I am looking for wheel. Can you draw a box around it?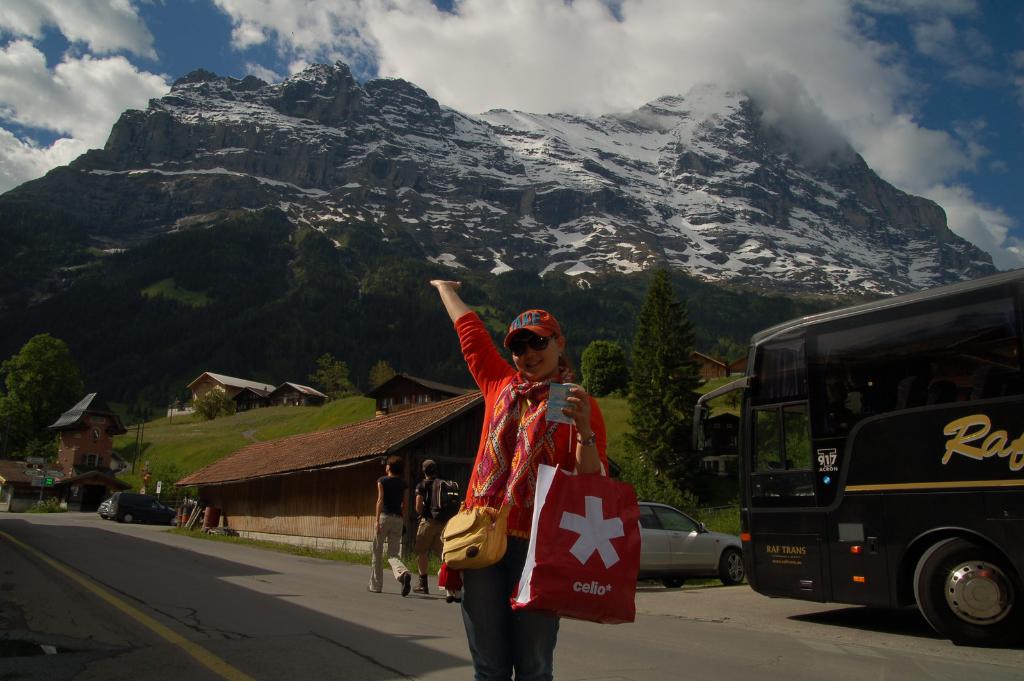
Sure, the bounding box is select_region(124, 511, 135, 523).
